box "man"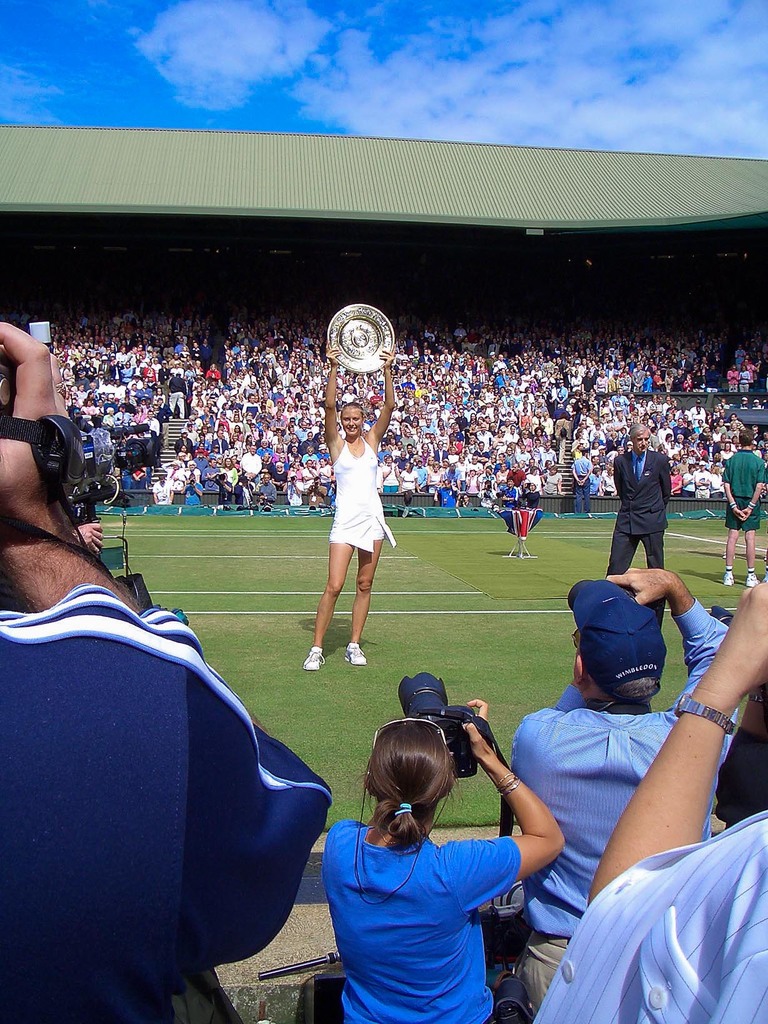
bbox(510, 567, 740, 1018)
